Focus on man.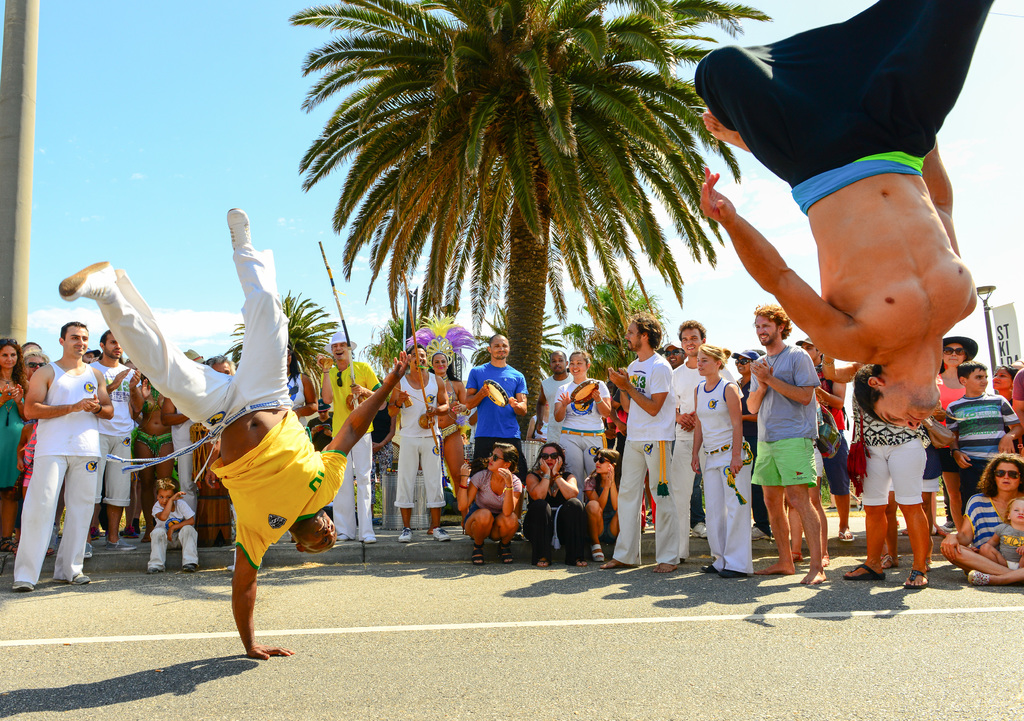
Focused at <region>672, 317, 744, 564</region>.
